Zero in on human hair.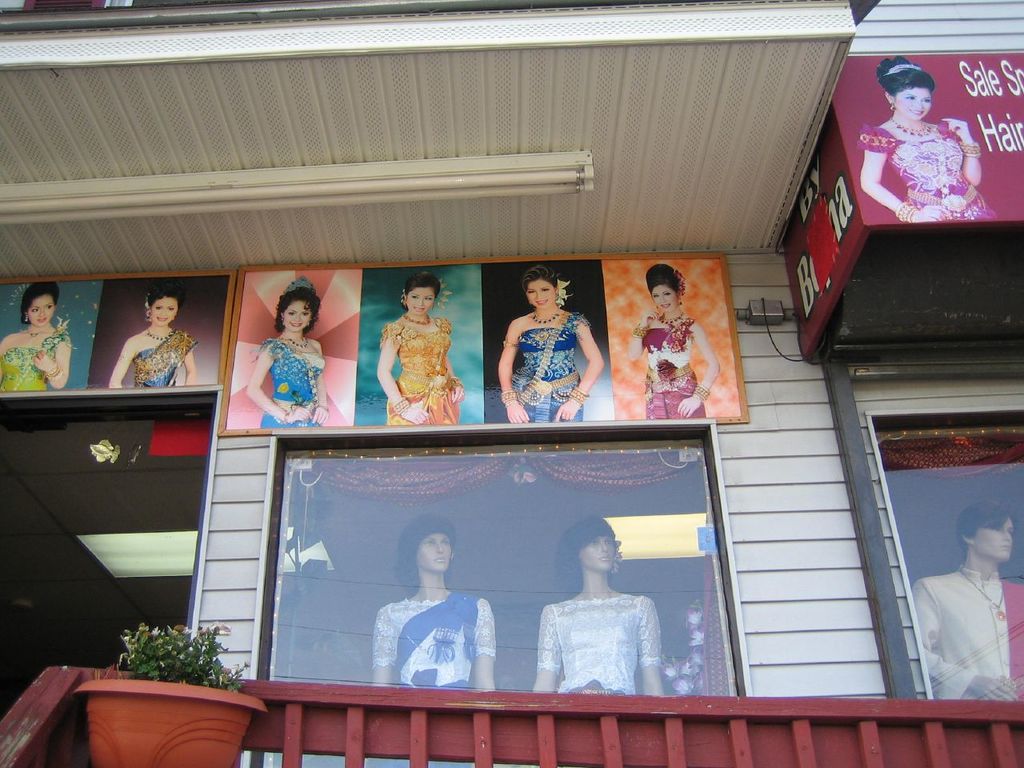
Zeroed in: (x1=144, y1=281, x2=190, y2=325).
